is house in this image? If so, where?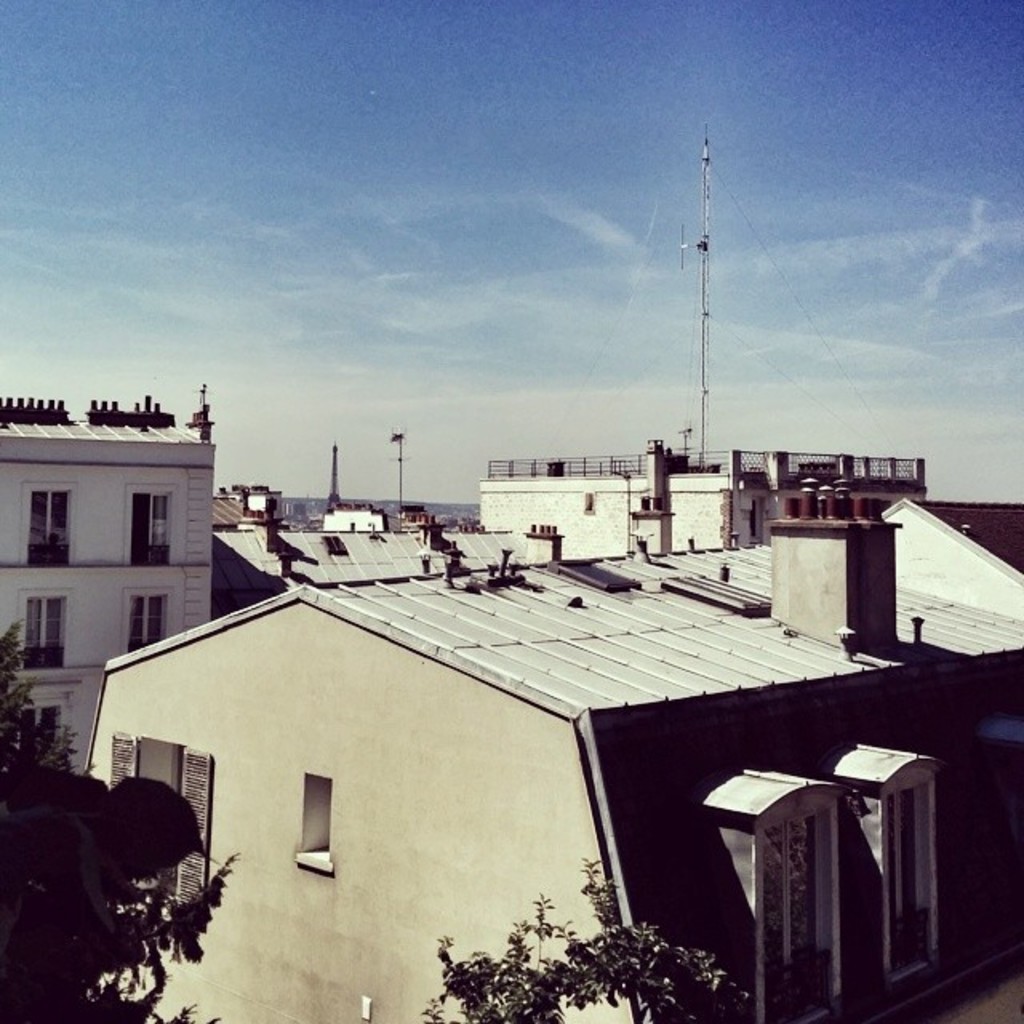
Yes, at (486,422,933,578).
